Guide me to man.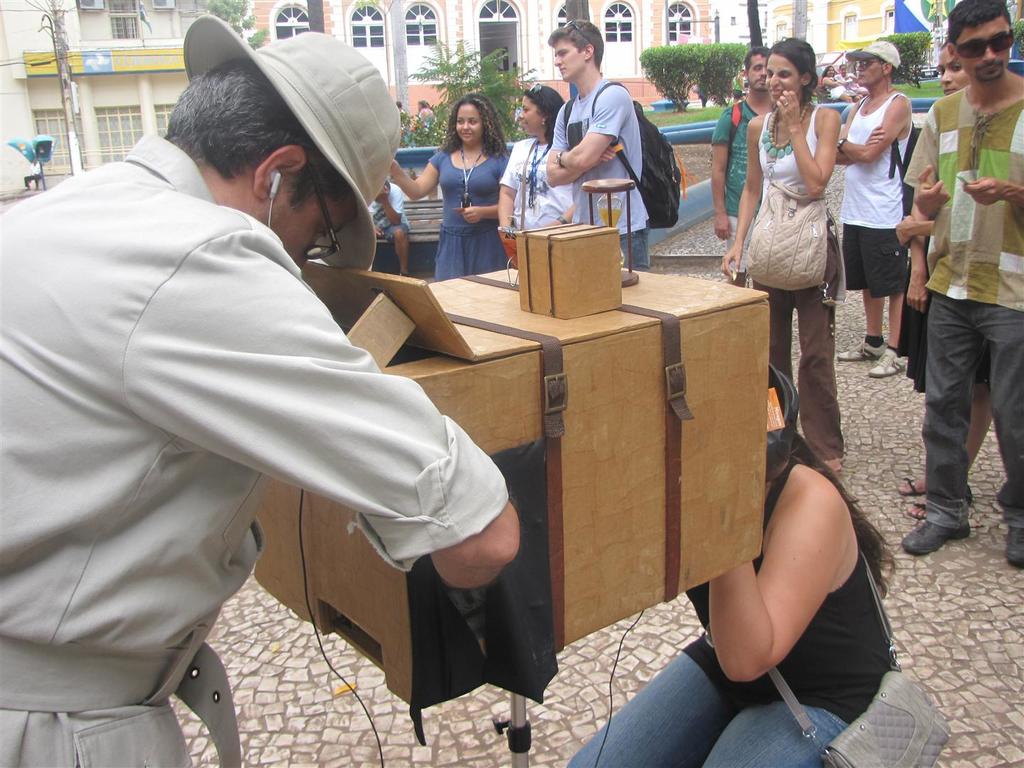
Guidance: 841,39,919,381.
